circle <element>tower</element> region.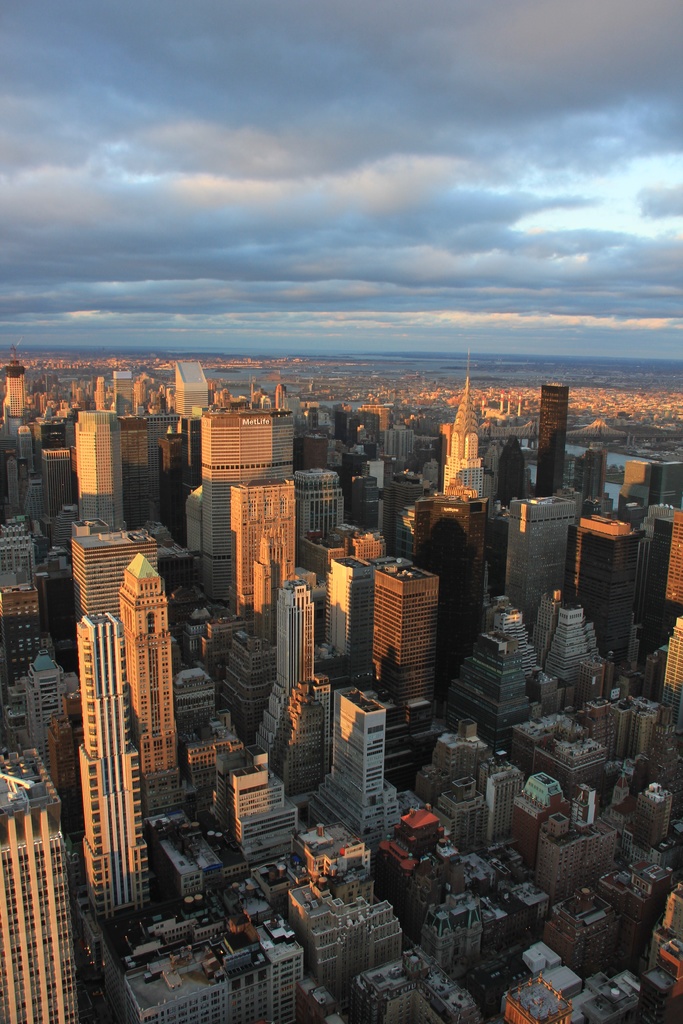
Region: locate(542, 379, 572, 496).
